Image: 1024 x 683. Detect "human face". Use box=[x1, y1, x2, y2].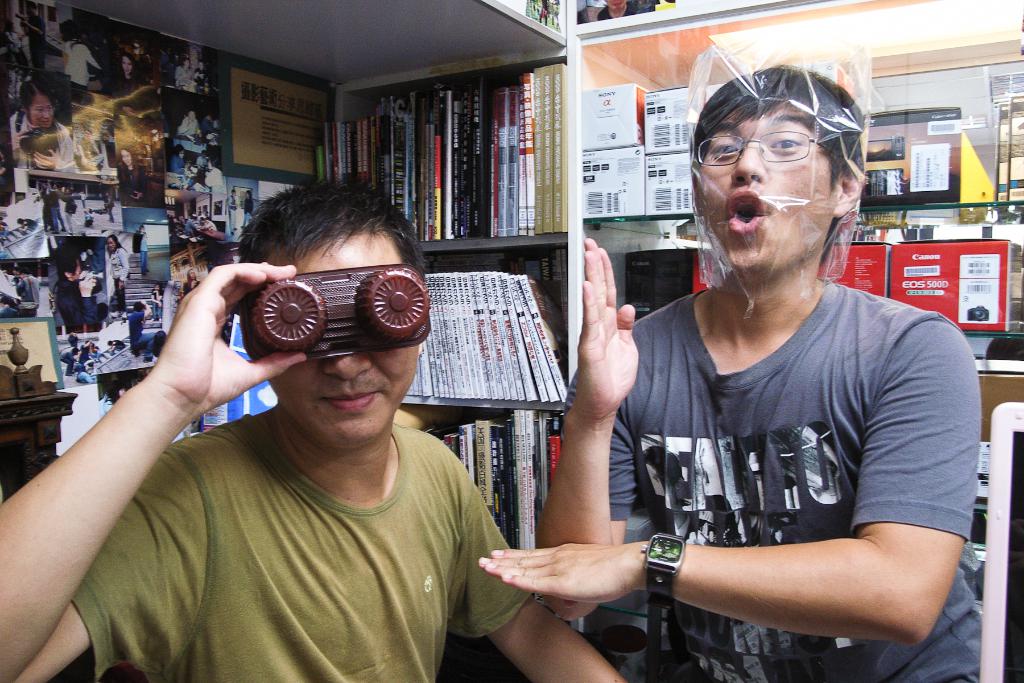
box=[696, 110, 836, 269].
